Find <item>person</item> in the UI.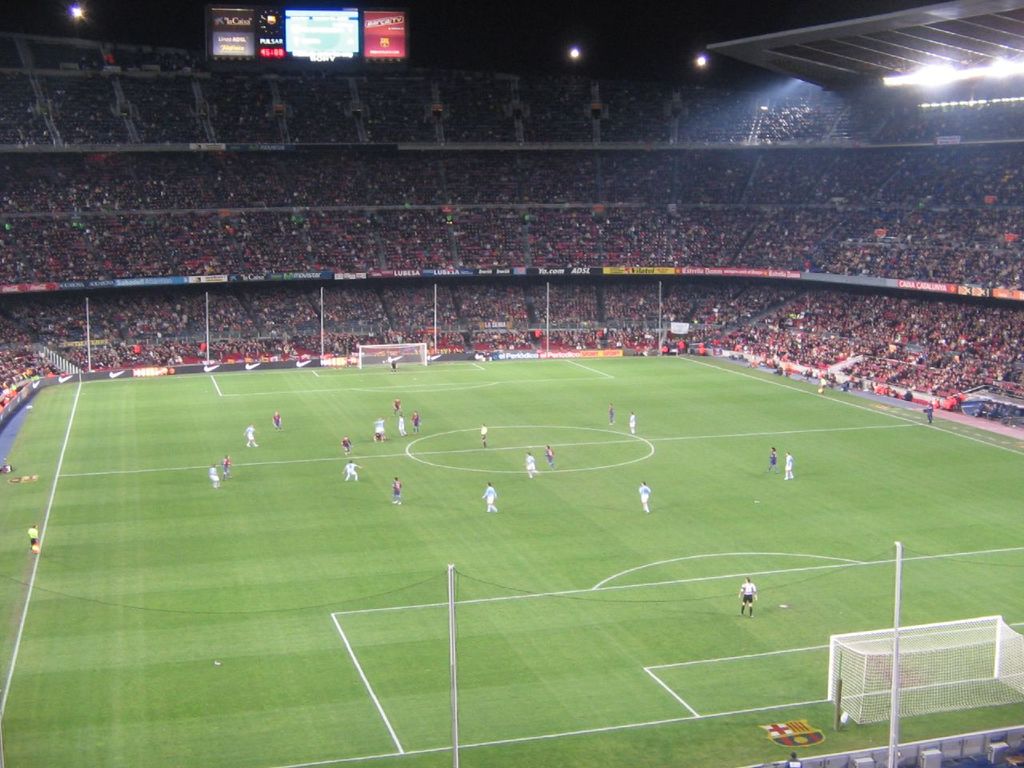
UI element at <bbox>738, 577, 758, 614</bbox>.
